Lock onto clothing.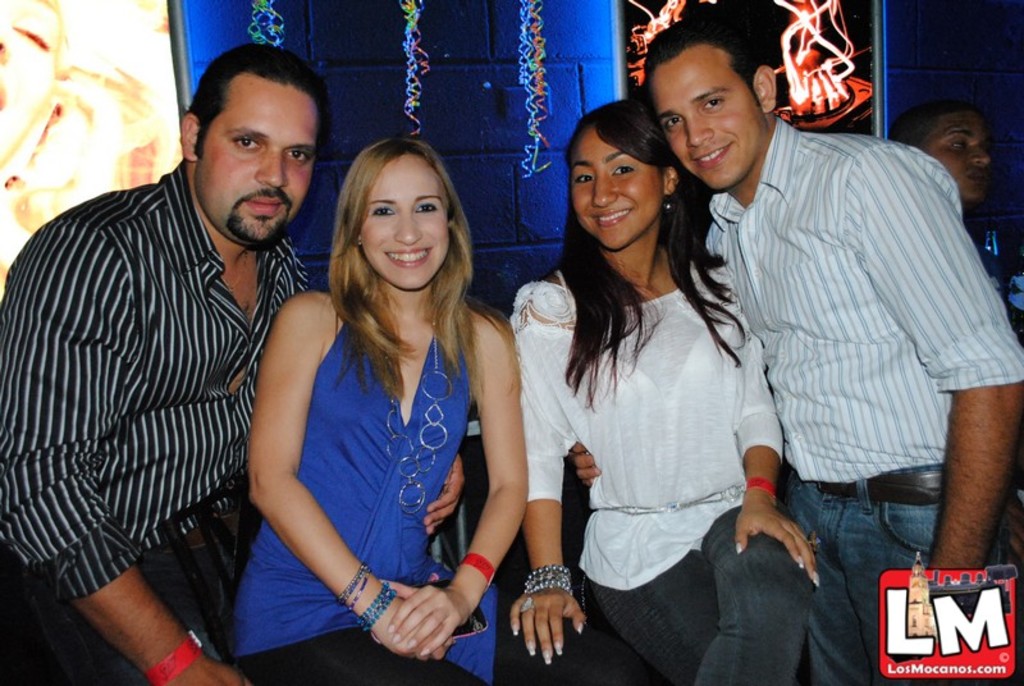
Locked: [229,293,498,685].
